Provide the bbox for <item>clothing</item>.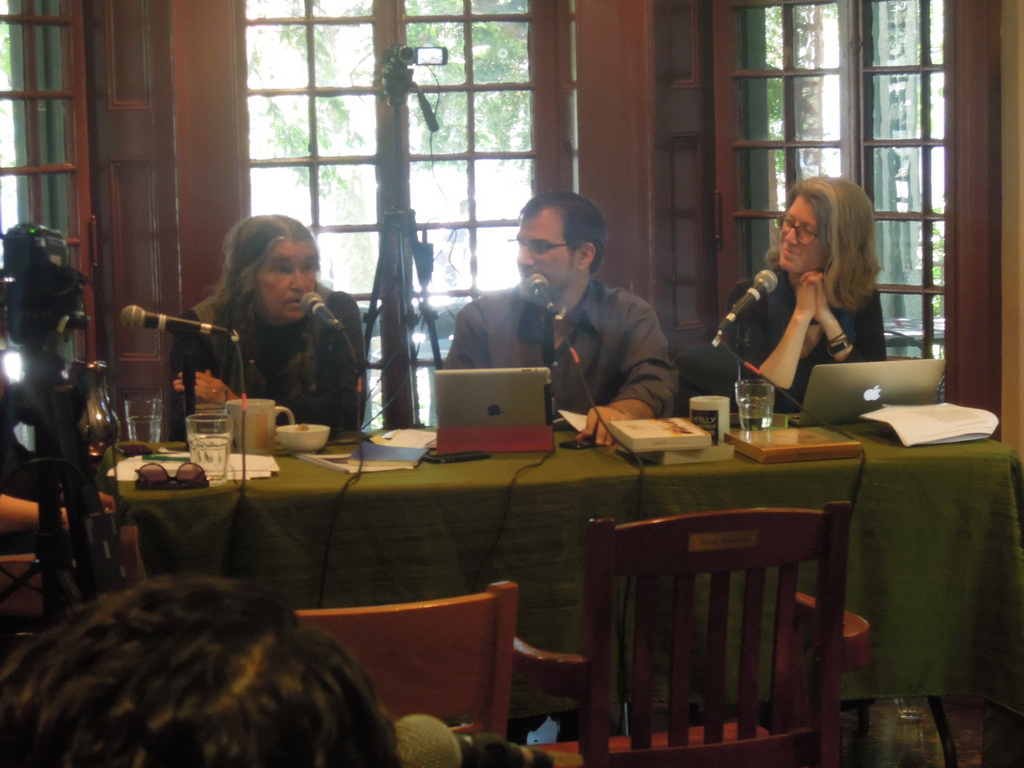
bbox=(157, 254, 364, 436).
